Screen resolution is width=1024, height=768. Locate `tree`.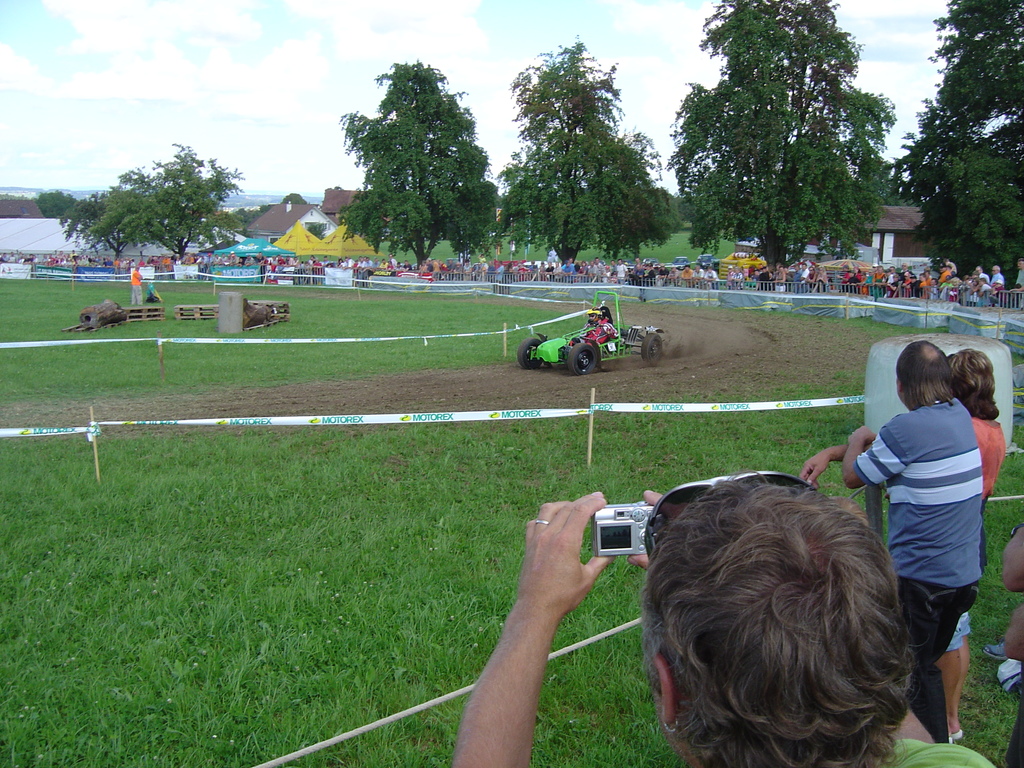
detection(509, 36, 683, 265).
